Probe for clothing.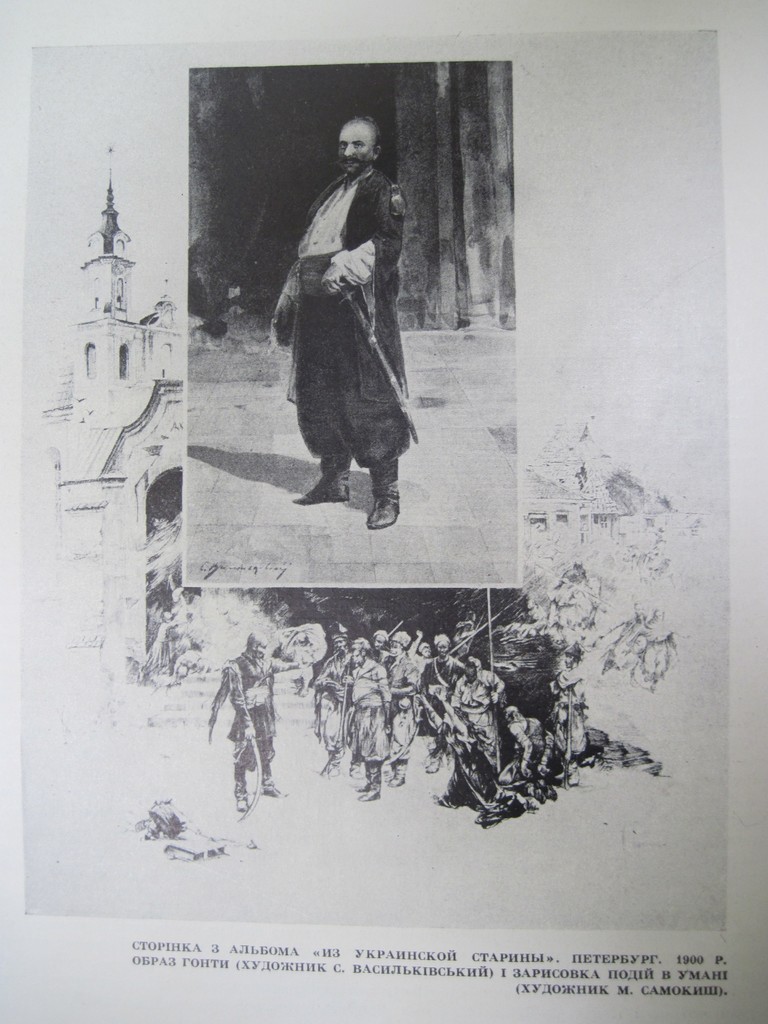
Probe result: locate(217, 648, 273, 792).
